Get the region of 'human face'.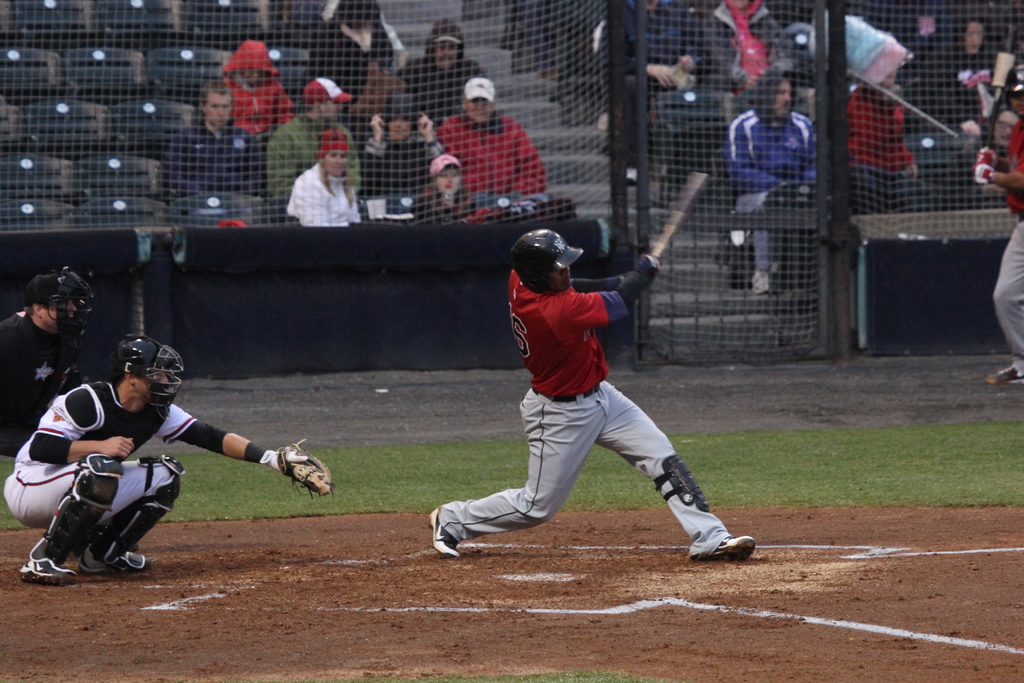
region(775, 81, 788, 122).
